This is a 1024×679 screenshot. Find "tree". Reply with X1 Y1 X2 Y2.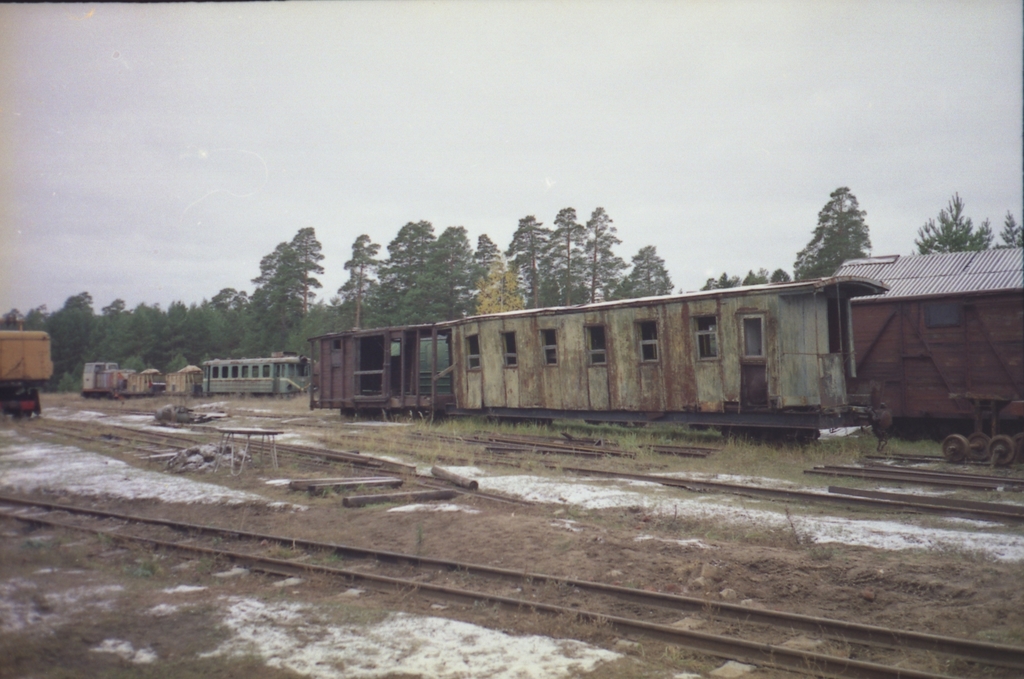
694 265 797 286.
